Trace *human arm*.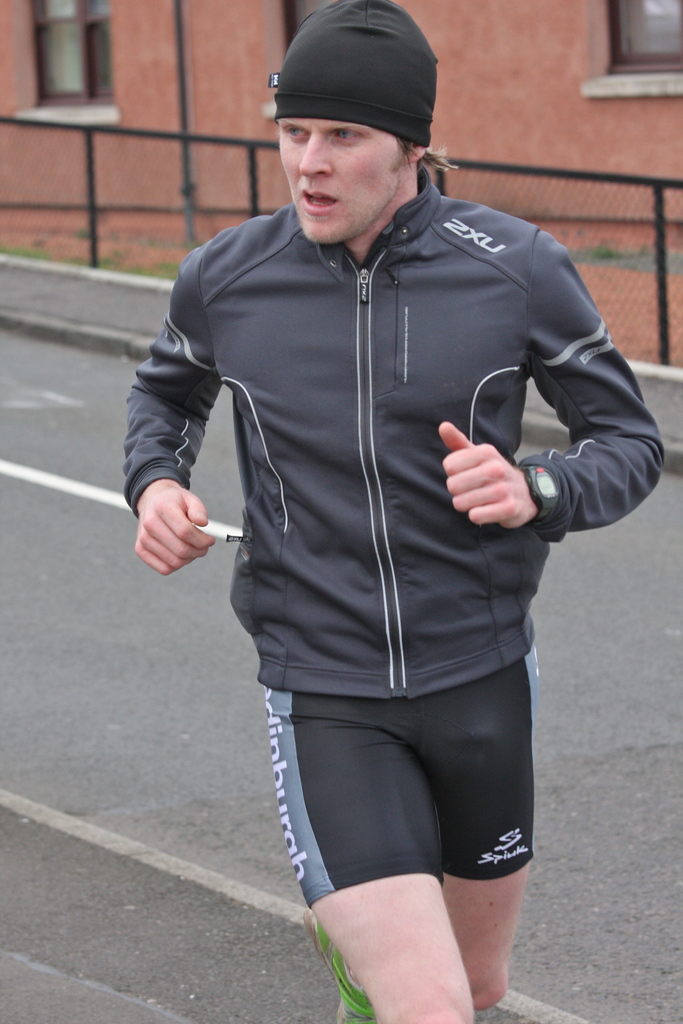
Traced to Rect(493, 316, 641, 551).
